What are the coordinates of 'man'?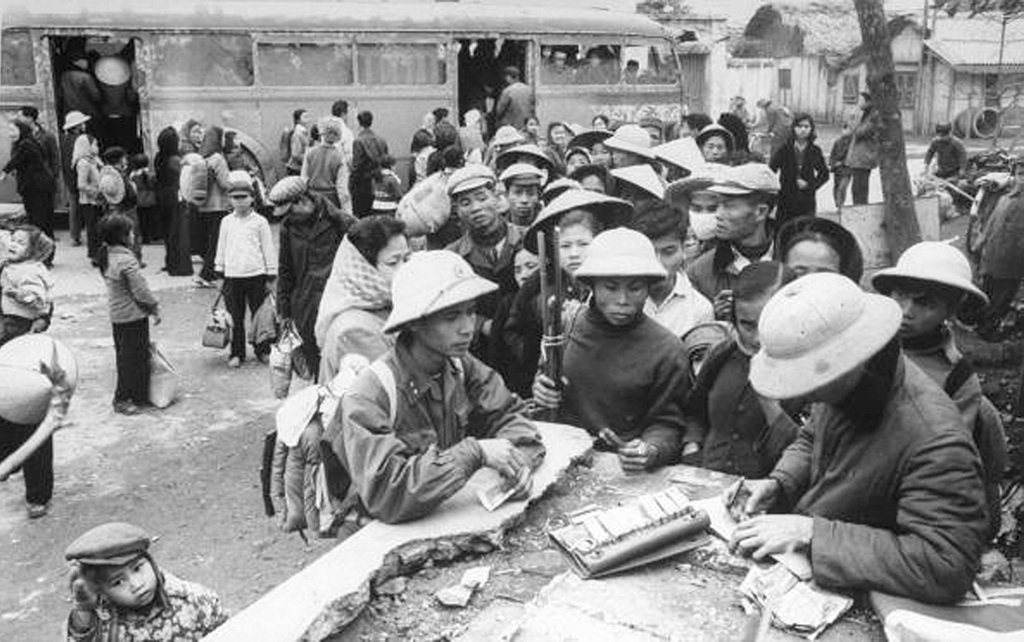
<bbox>526, 228, 694, 478</bbox>.
